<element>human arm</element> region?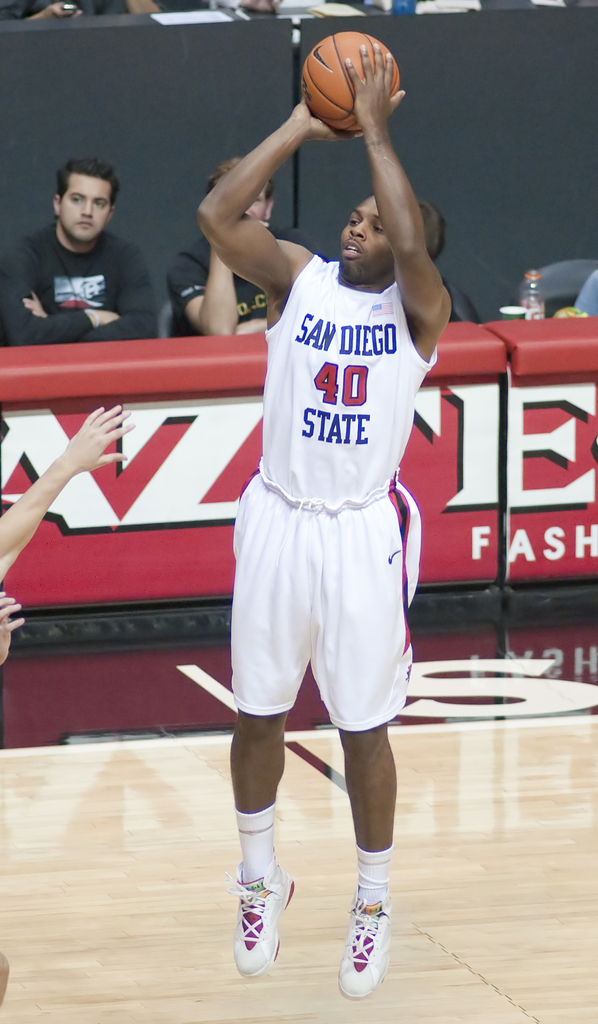
[x1=0, y1=236, x2=116, y2=351]
